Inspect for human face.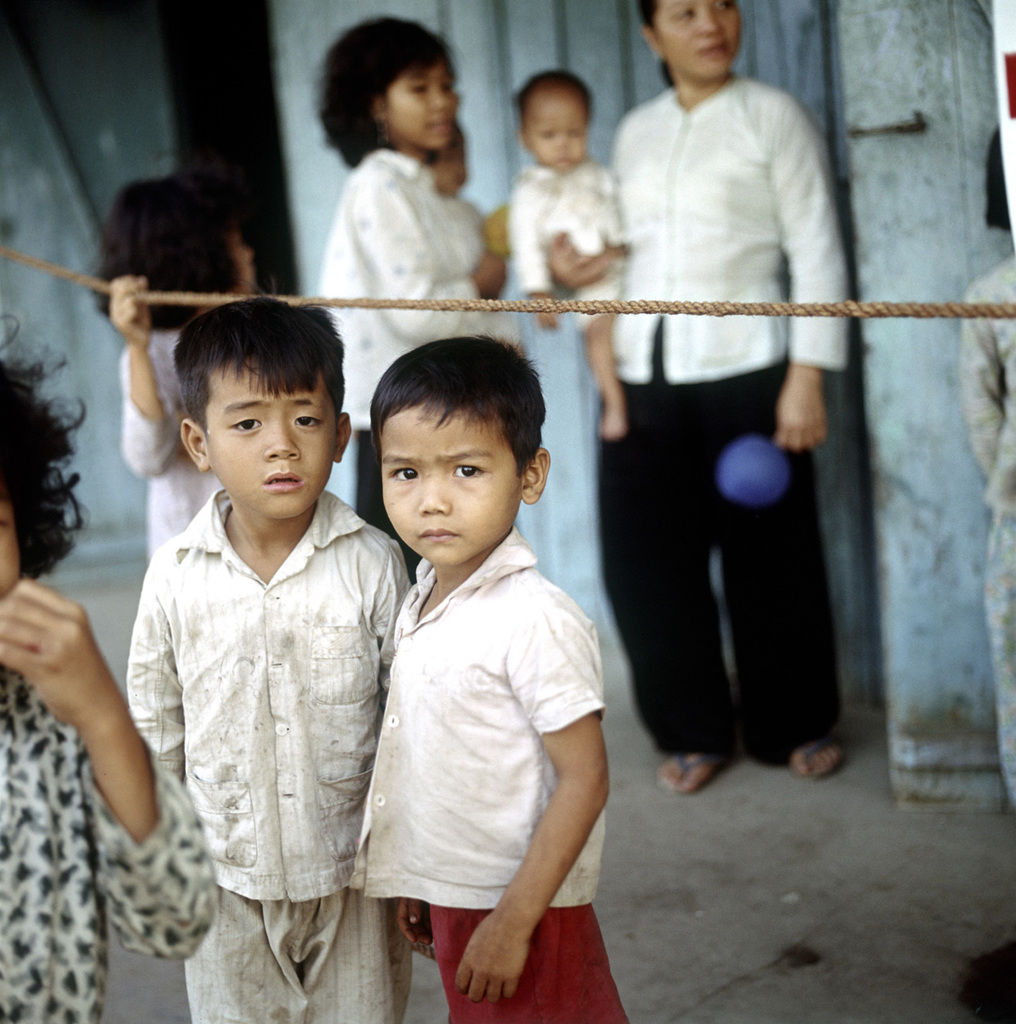
Inspection: crop(523, 91, 585, 167).
